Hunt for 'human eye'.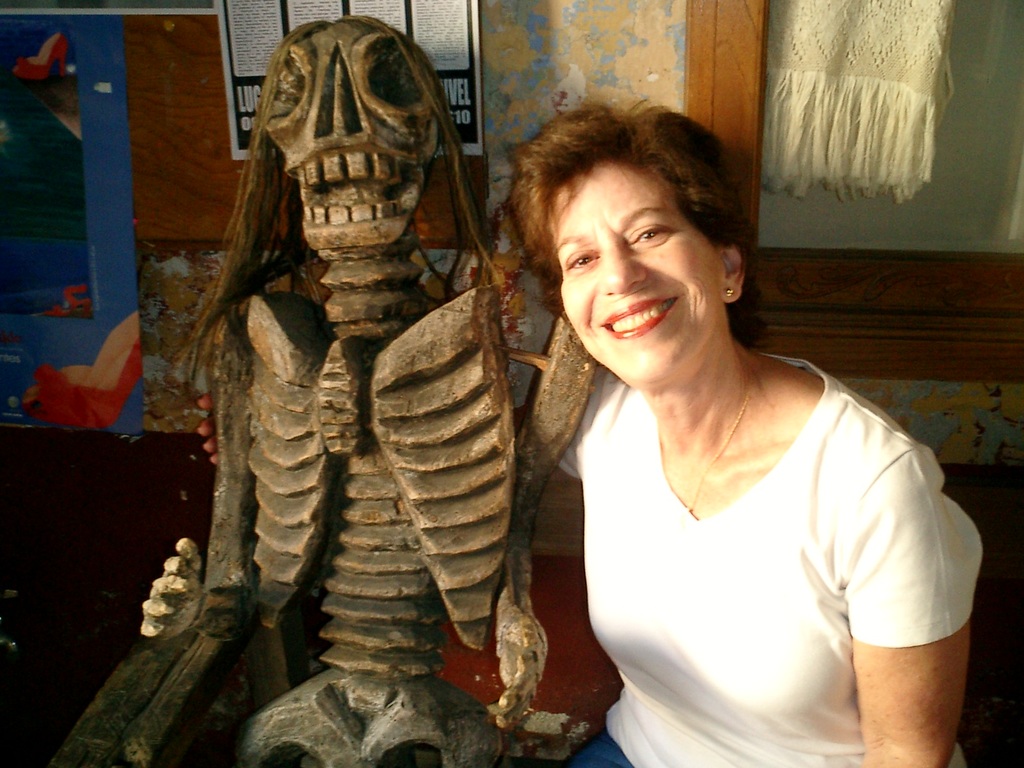
Hunted down at pyautogui.locateOnScreen(633, 216, 673, 242).
